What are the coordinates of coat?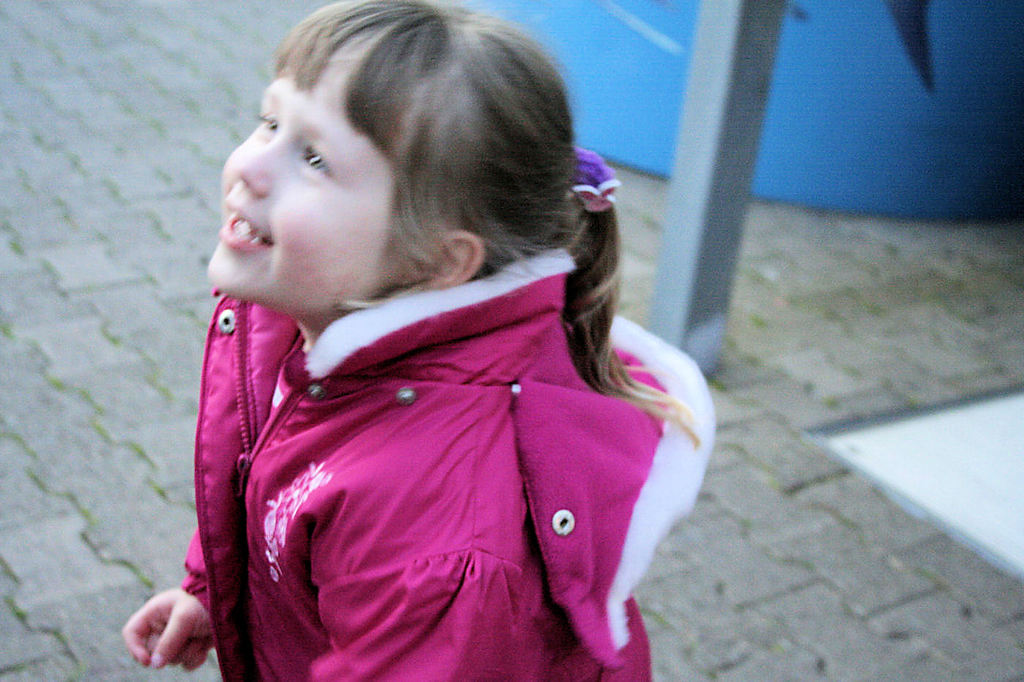
(178, 252, 717, 681).
